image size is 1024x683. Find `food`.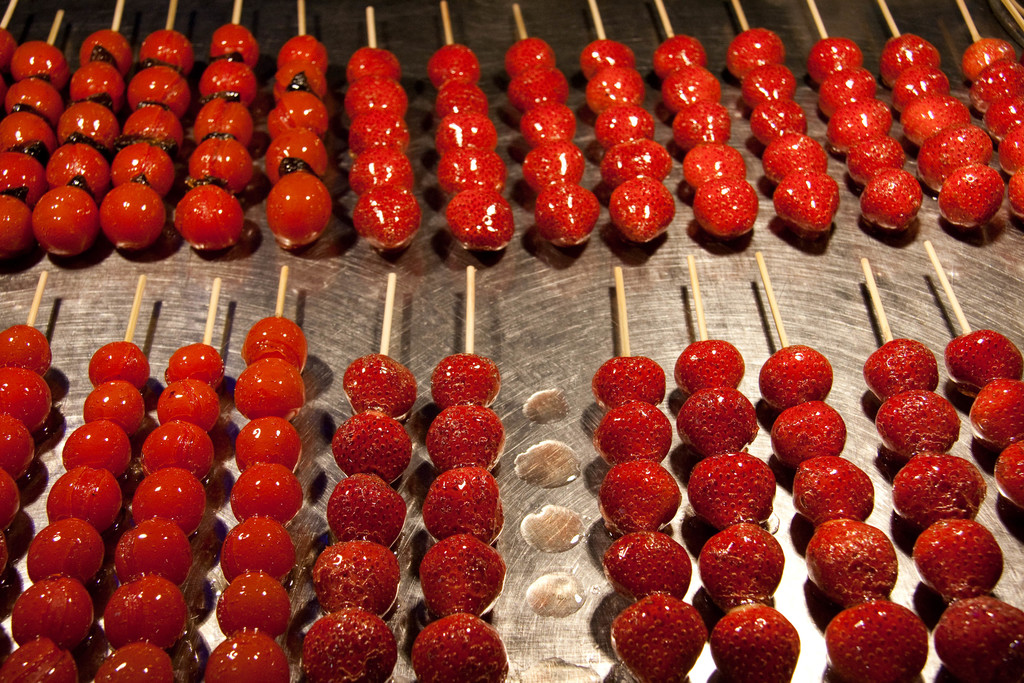
<bbox>47, 462, 125, 536</bbox>.
